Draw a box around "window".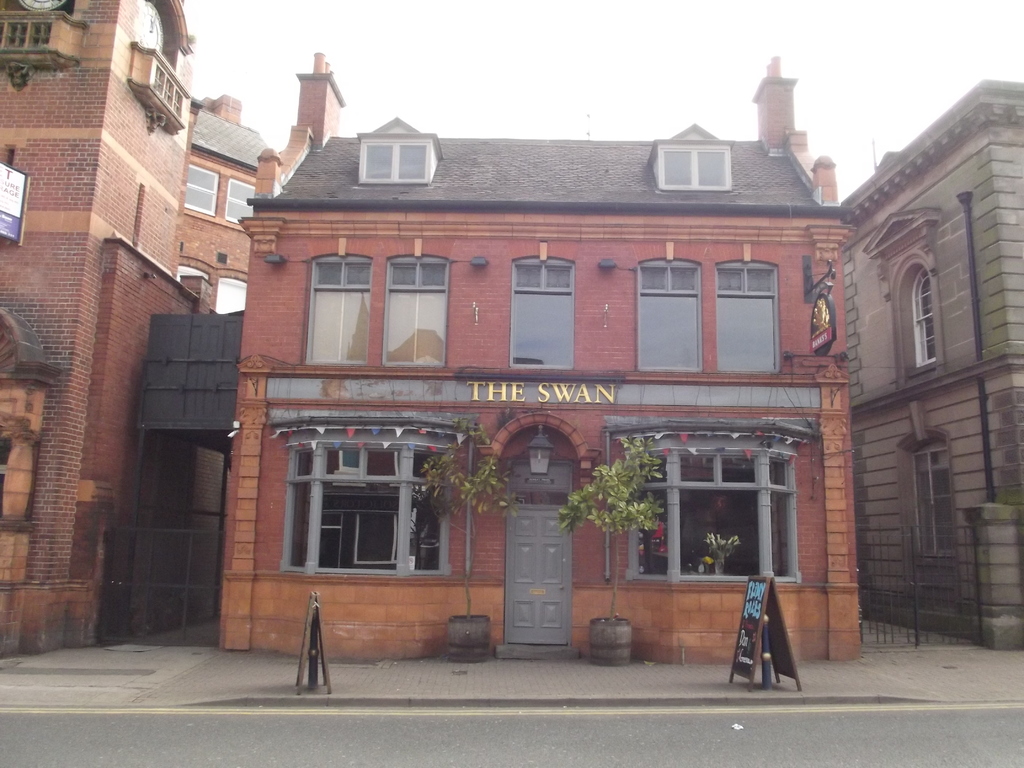
bbox=(903, 430, 968, 590).
